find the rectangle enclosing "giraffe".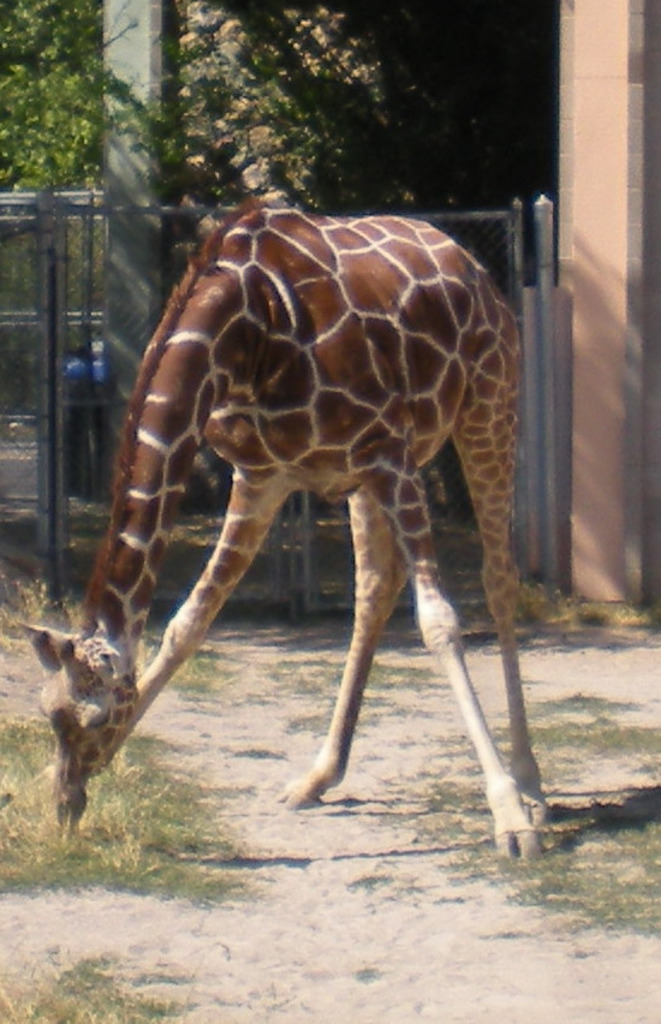
[left=66, top=181, right=562, bottom=837].
